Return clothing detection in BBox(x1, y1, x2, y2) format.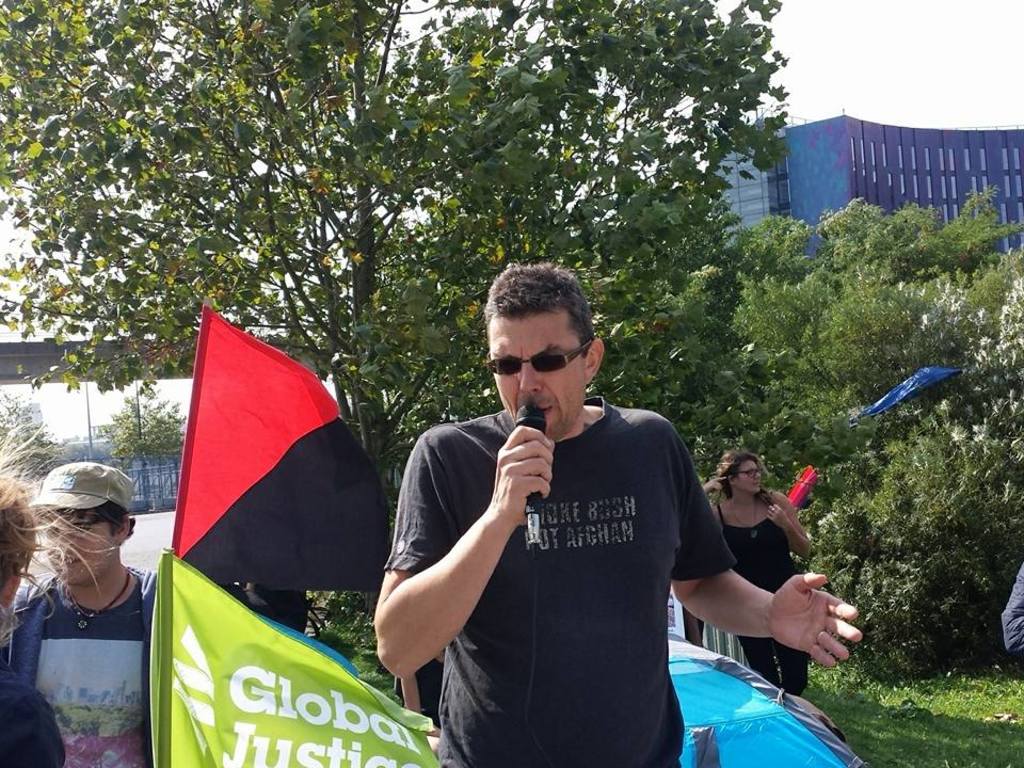
BBox(1001, 565, 1023, 654).
